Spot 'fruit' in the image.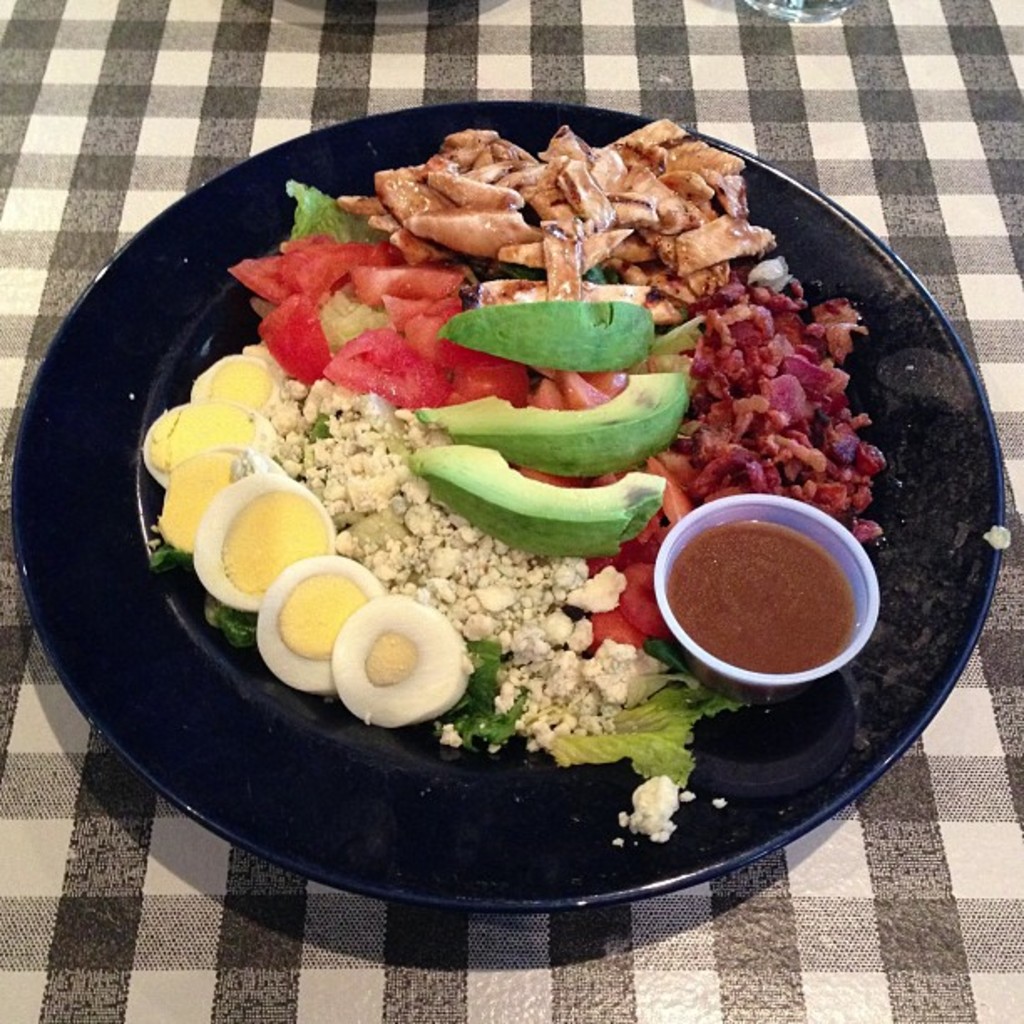
'fruit' found at l=442, t=306, r=641, b=376.
